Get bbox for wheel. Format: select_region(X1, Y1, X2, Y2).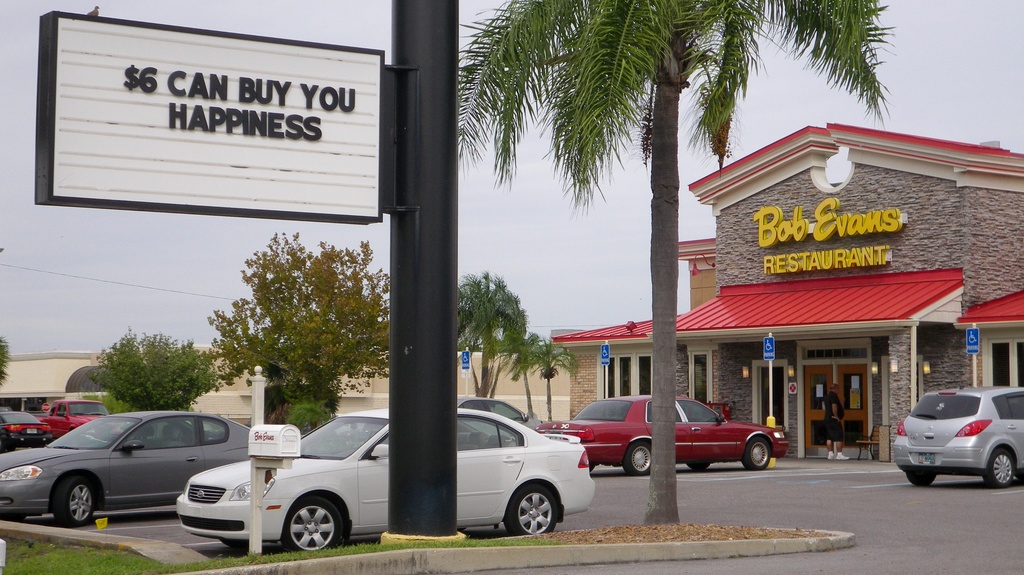
select_region(280, 499, 343, 553).
